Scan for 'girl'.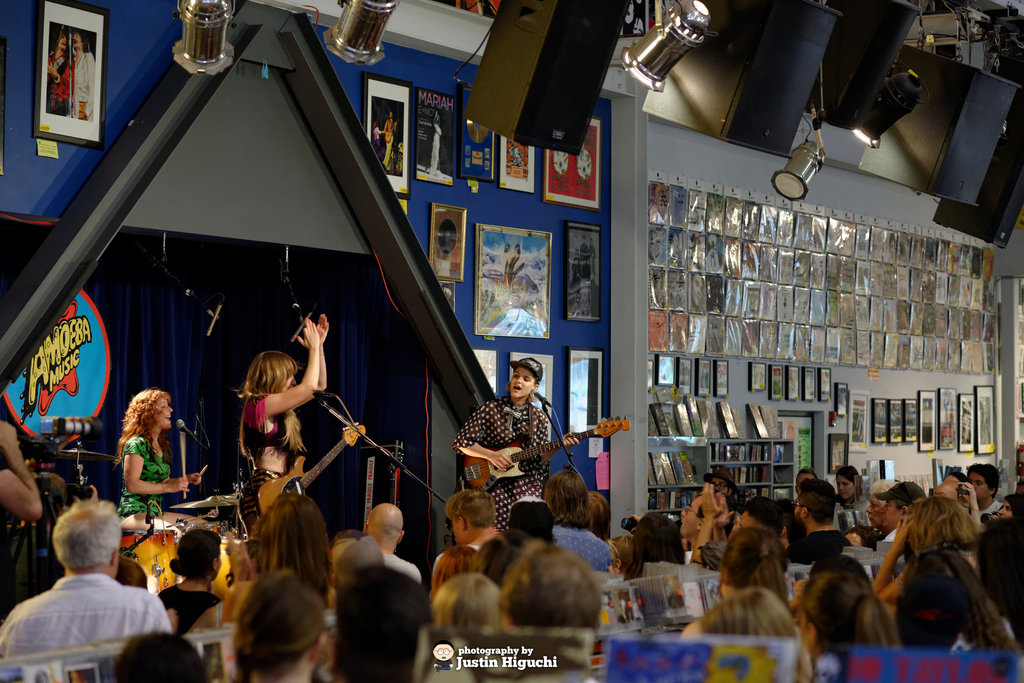
Scan result: (left=626, top=514, right=687, bottom=579).
